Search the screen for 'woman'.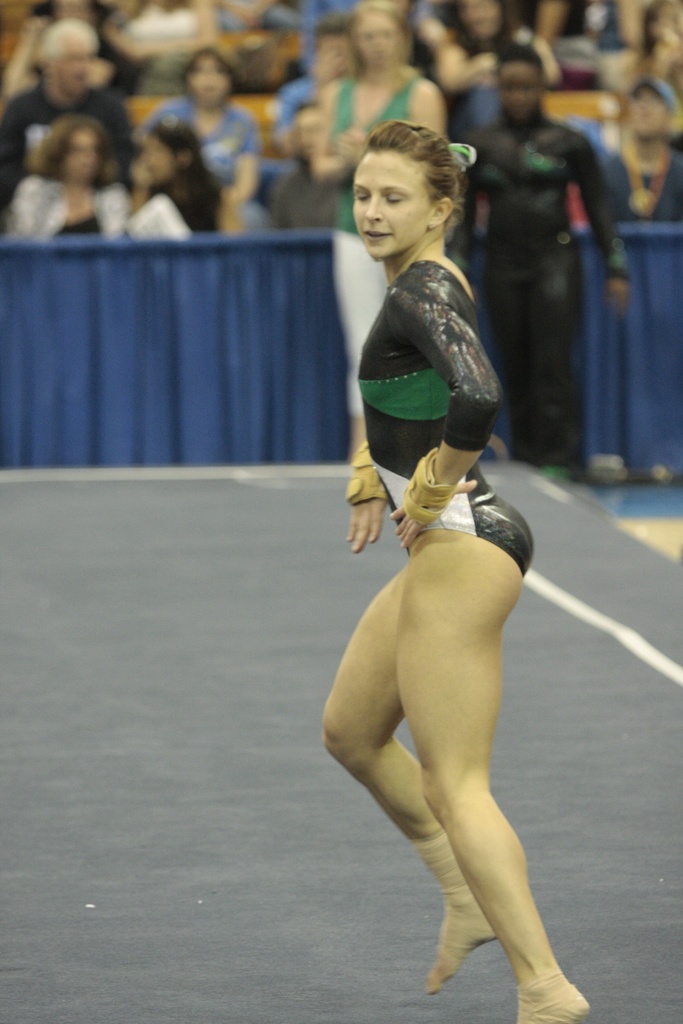
Found at [x1=134, y1=125, x2=245, y2=234].
